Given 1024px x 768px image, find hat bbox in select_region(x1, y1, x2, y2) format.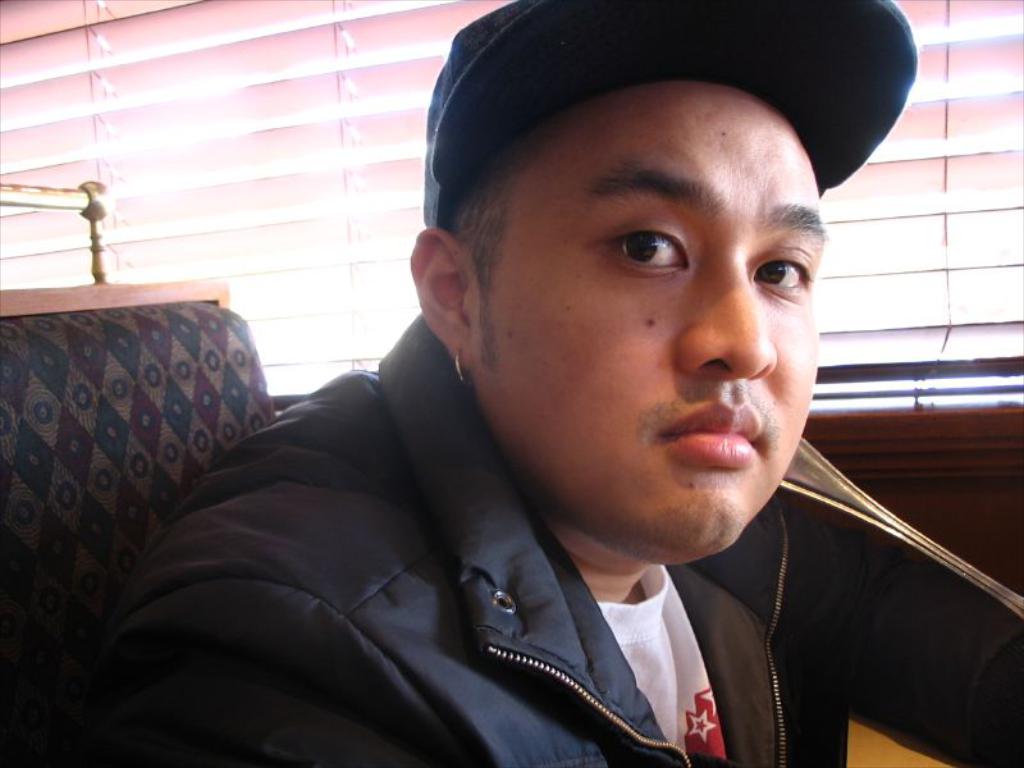
select_region(424, 0, 919, 229).
